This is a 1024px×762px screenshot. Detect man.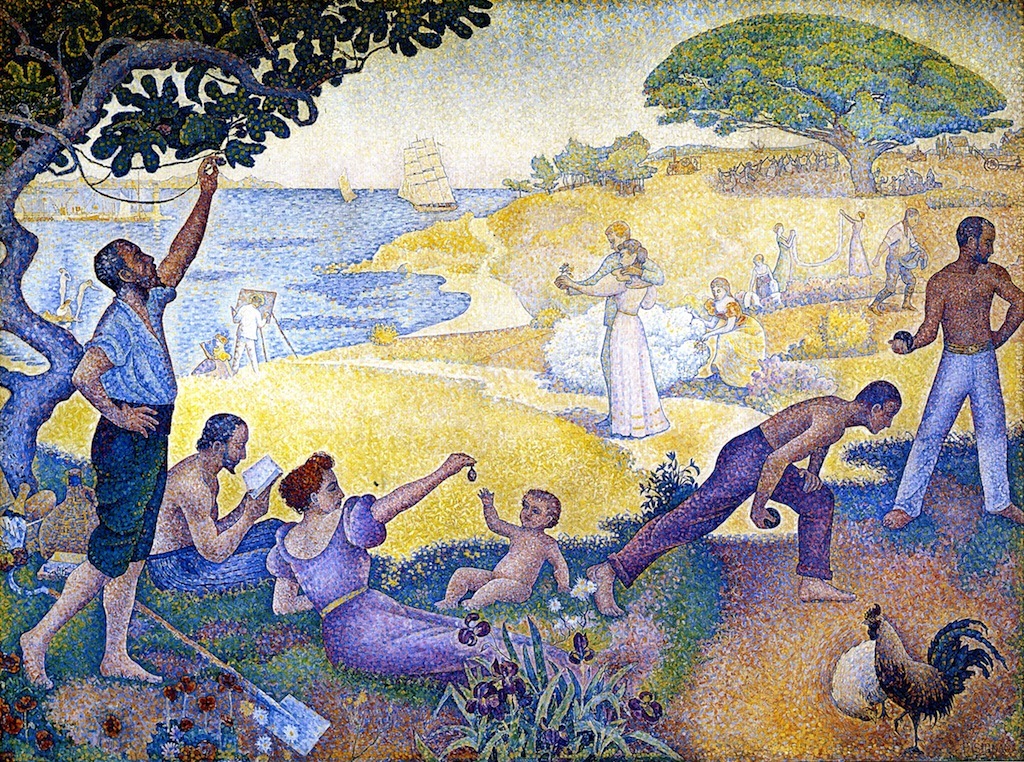
(left=229, top=291, right=267, bottom=373).
